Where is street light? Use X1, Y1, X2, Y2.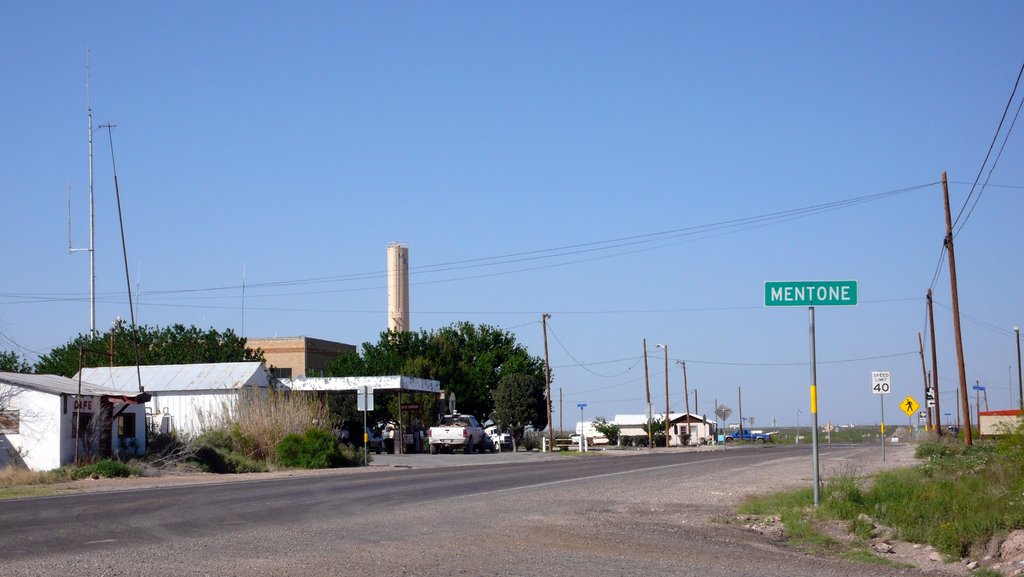
676, 359, 695, 431.
